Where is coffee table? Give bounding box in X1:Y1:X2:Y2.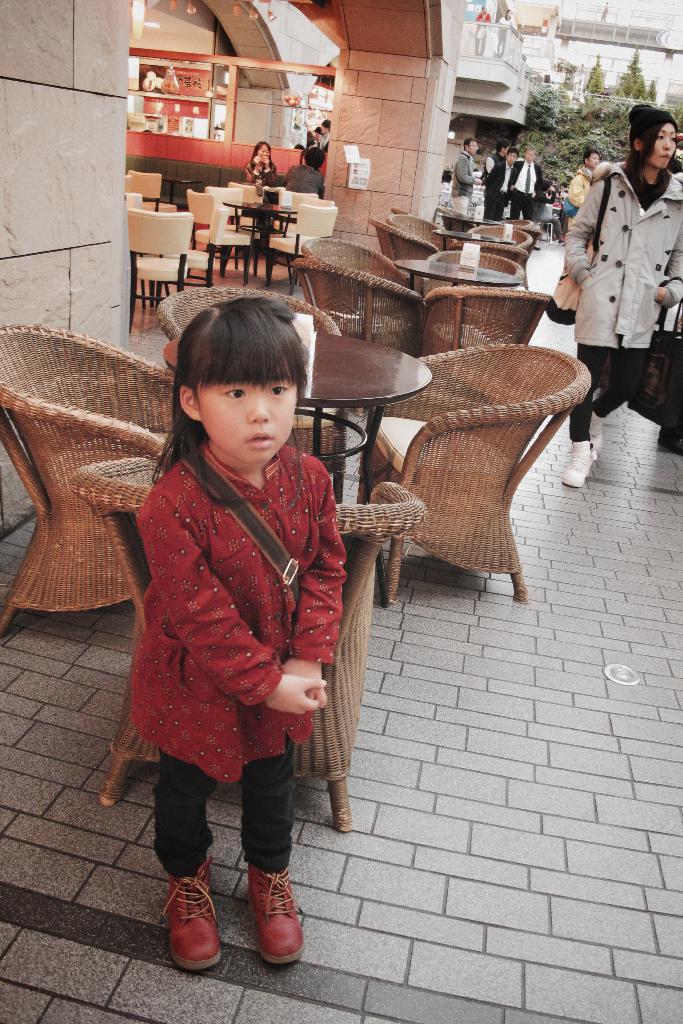
161:321:433:504.
